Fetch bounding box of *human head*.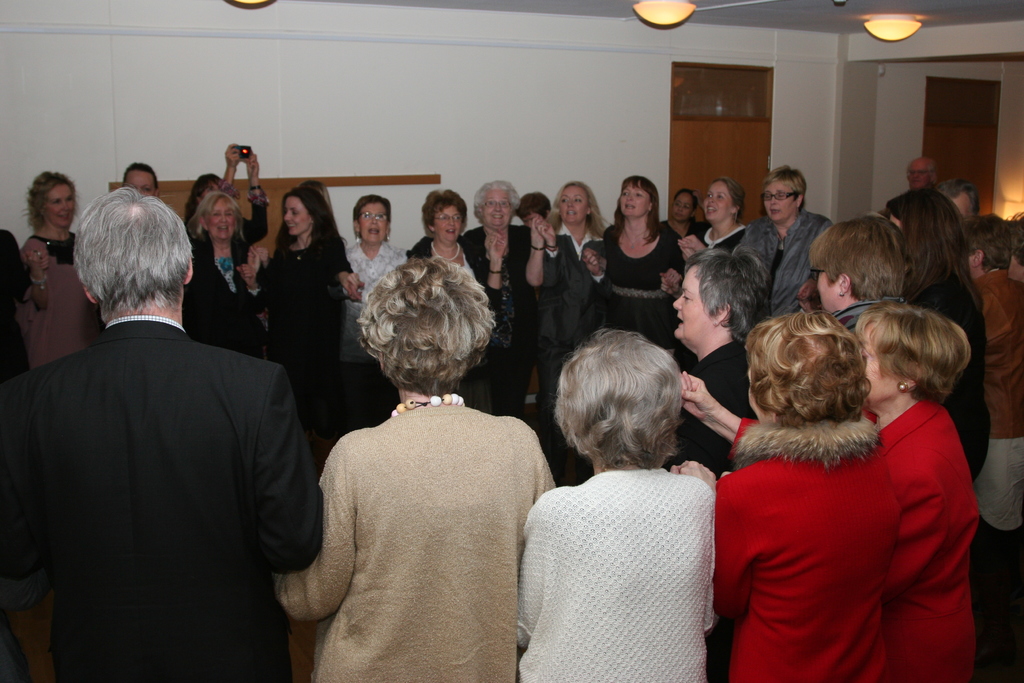
Bbox: box=[357, 258, 493, 388].
